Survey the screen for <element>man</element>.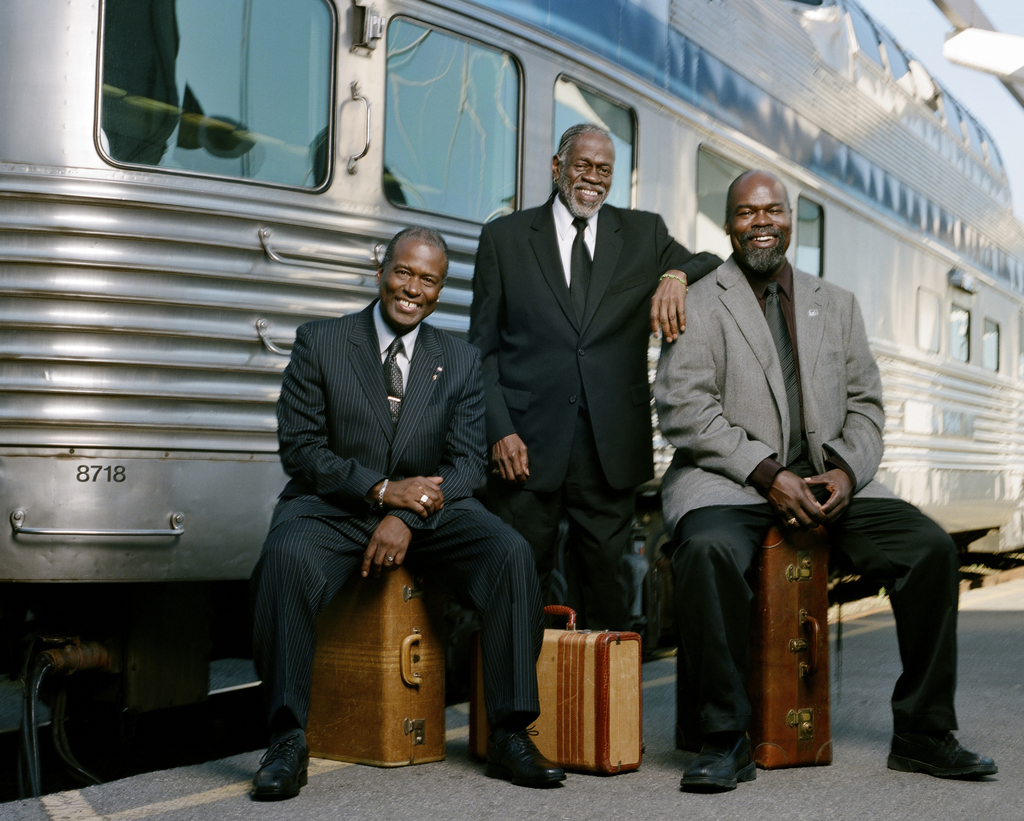
Survey found: x1=251, y1=222, x2=571, y2=798.
